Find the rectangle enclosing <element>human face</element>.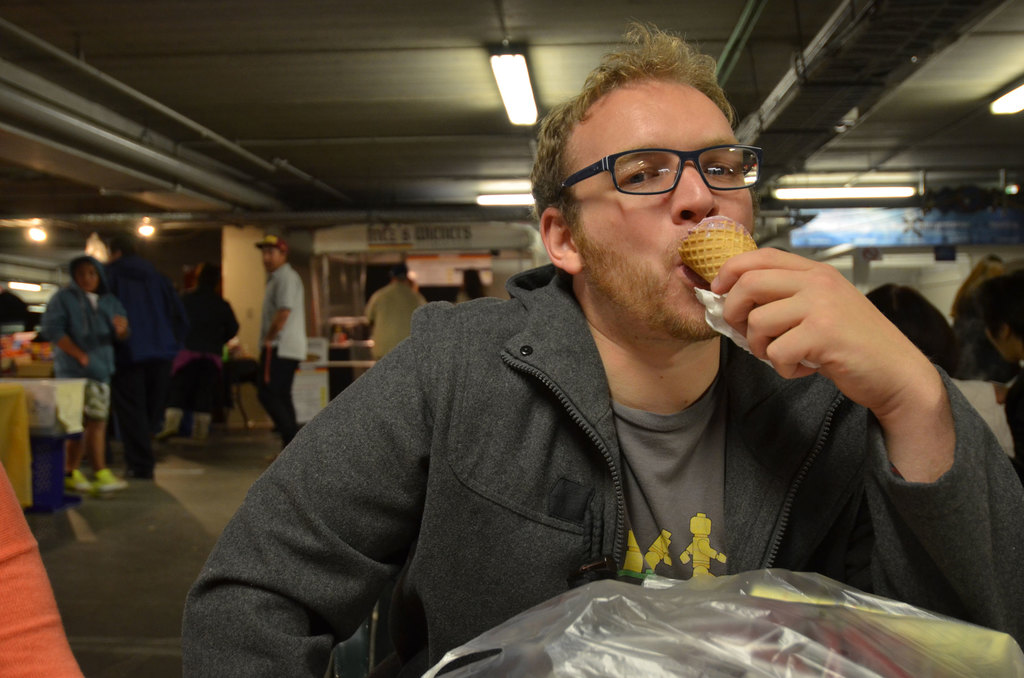
box(259, 243, 284, 272).
